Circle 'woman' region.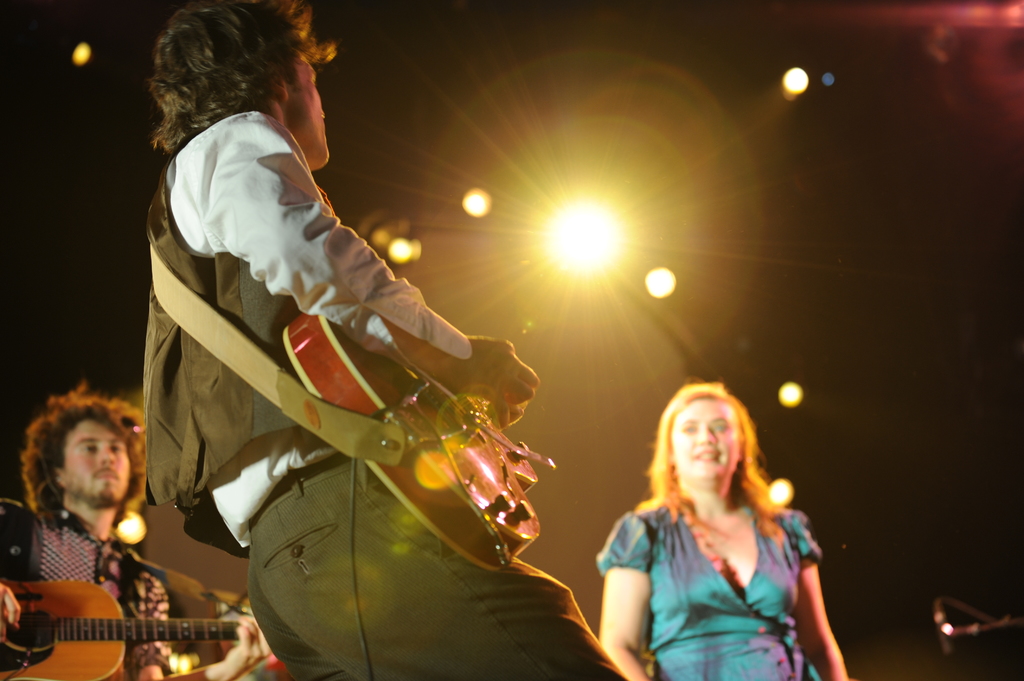
Region: x1=595, y1=372, x2=862, y2=680.
